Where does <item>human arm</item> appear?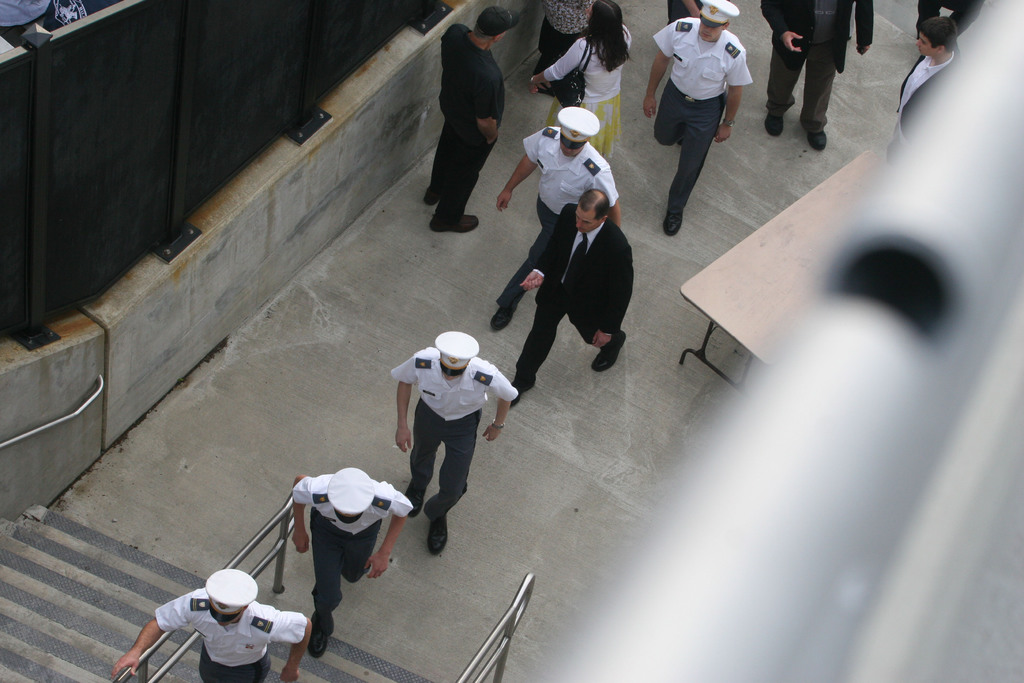
Appears at bbox(591, 169, 624, 231).
